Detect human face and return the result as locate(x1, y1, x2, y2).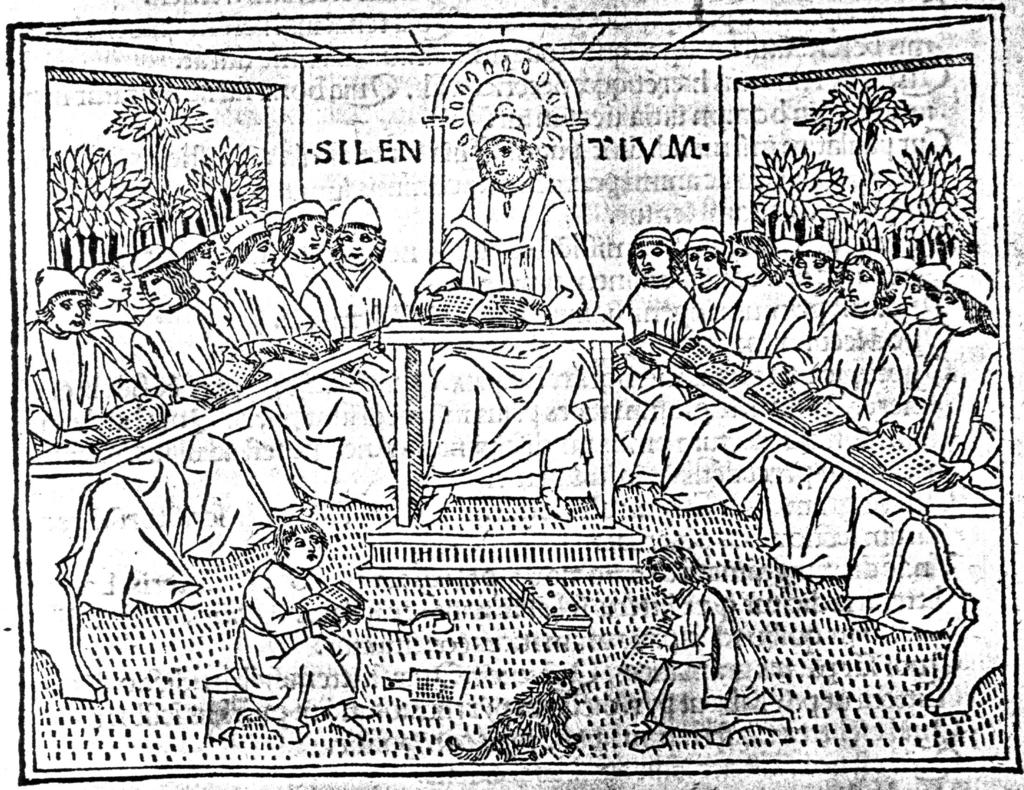
locate(650, 568, 678, 600).
